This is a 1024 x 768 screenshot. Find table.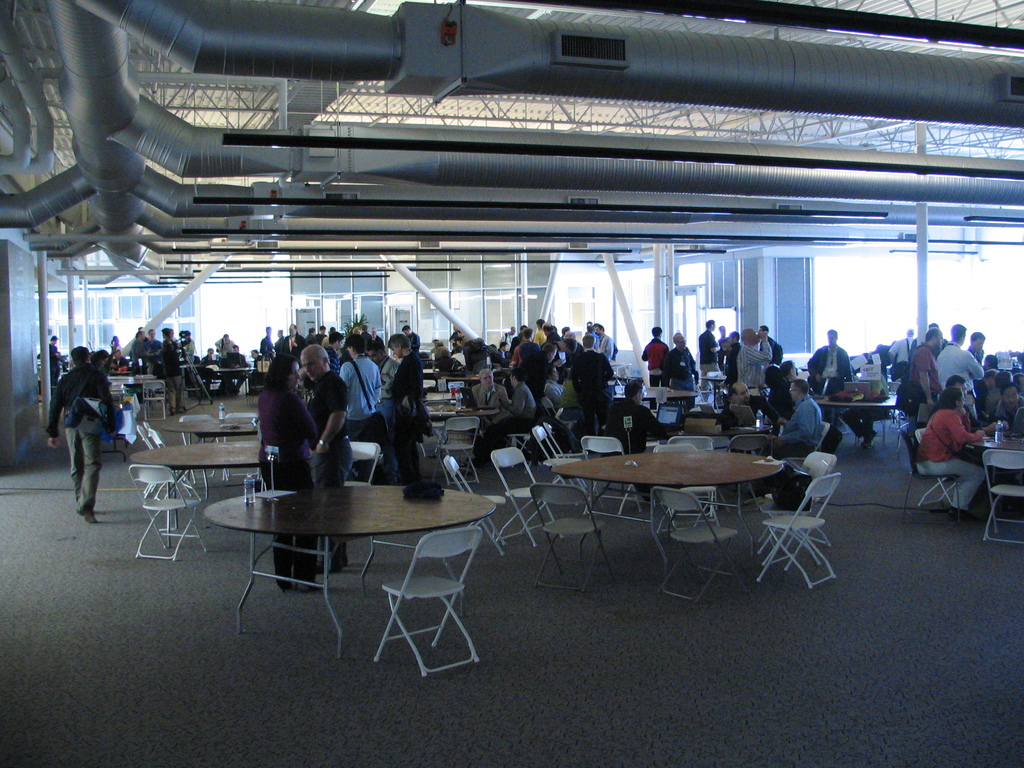
Bounding box: crop(556, 451, 785, 561).
